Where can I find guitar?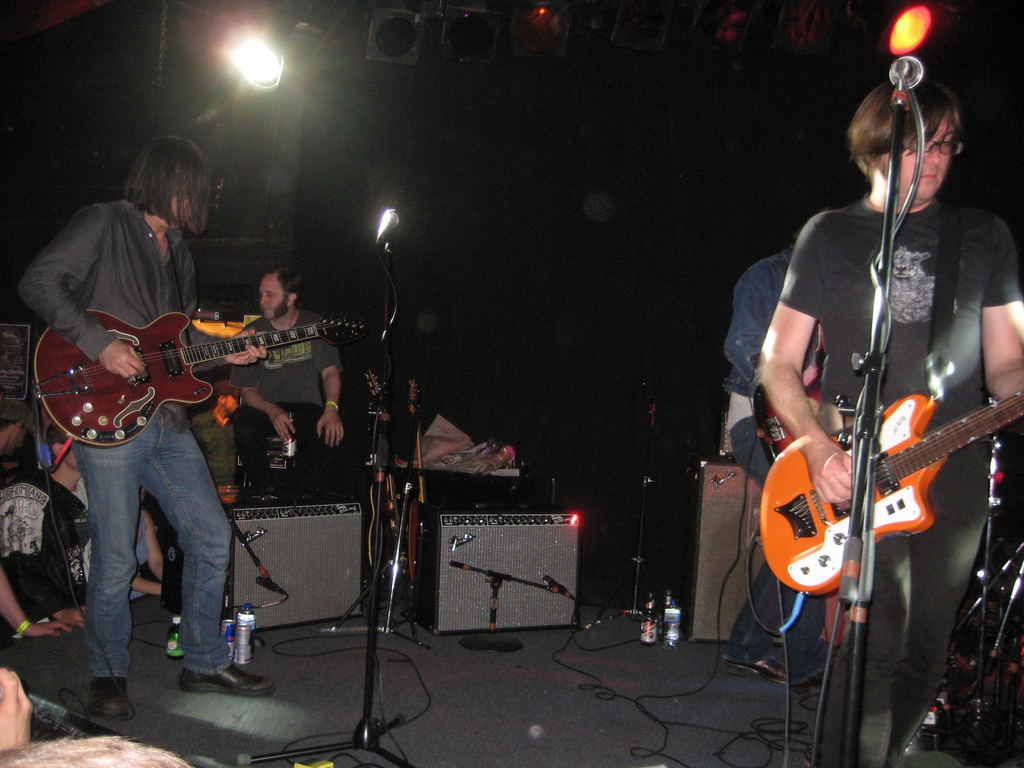
You can find it at pyautogui.locateOnScreen(751, 382, 1018, 596).
